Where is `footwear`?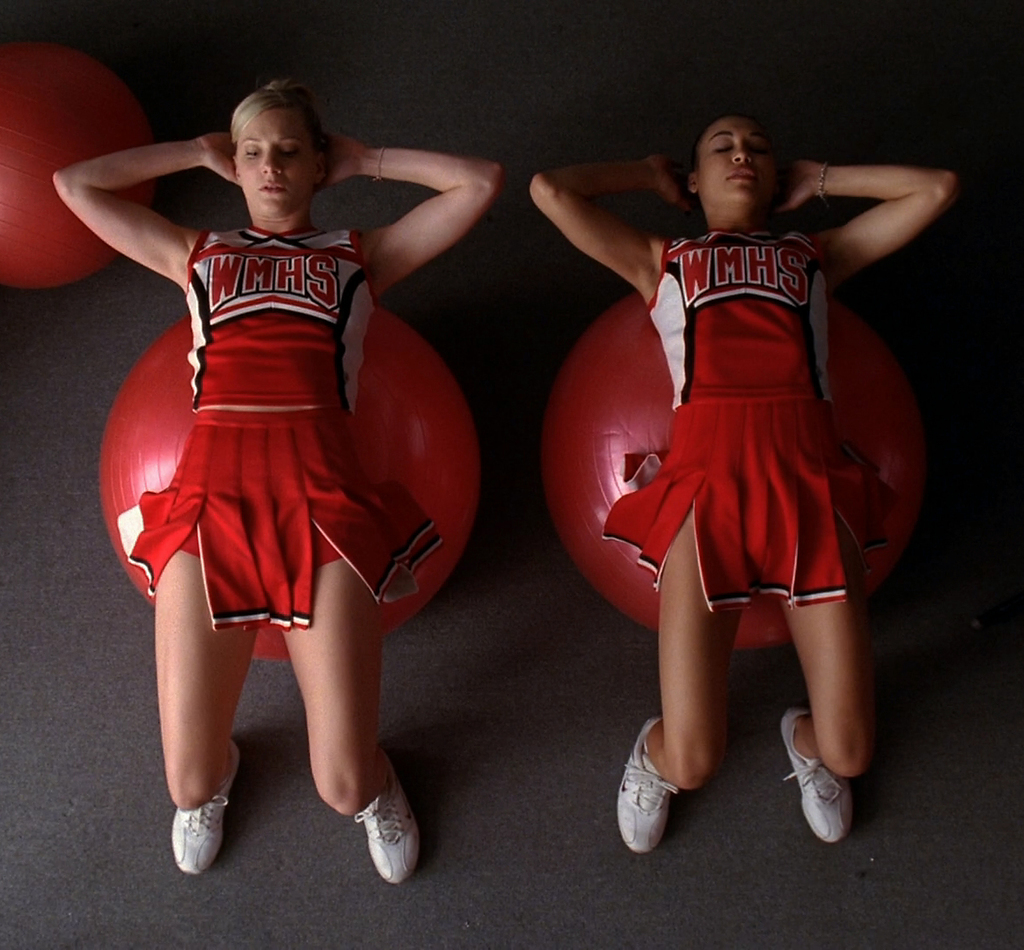
[left=784, top=712, right=859, bottom=844].
